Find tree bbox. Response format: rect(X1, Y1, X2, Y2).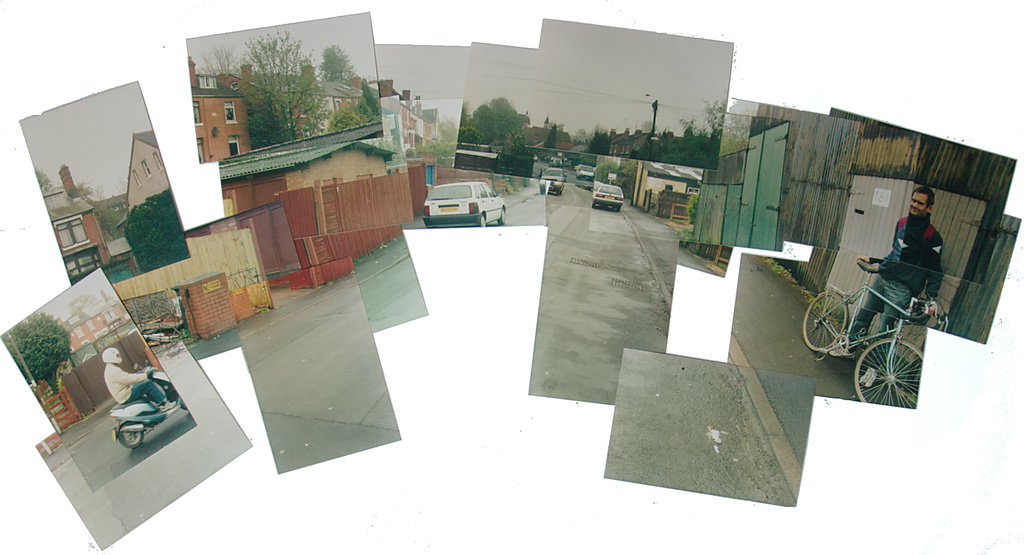
rect(659, 124, 710, 168).
